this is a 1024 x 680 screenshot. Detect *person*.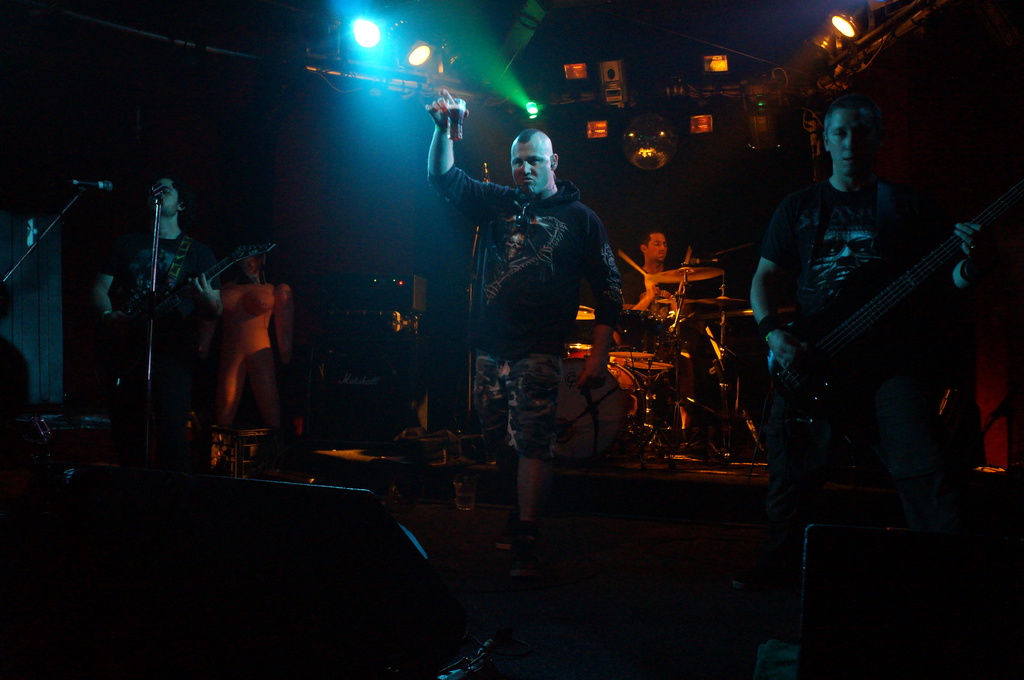
{"x1": 425, "y1": 88, "x2": 624, "y2": 578}.
